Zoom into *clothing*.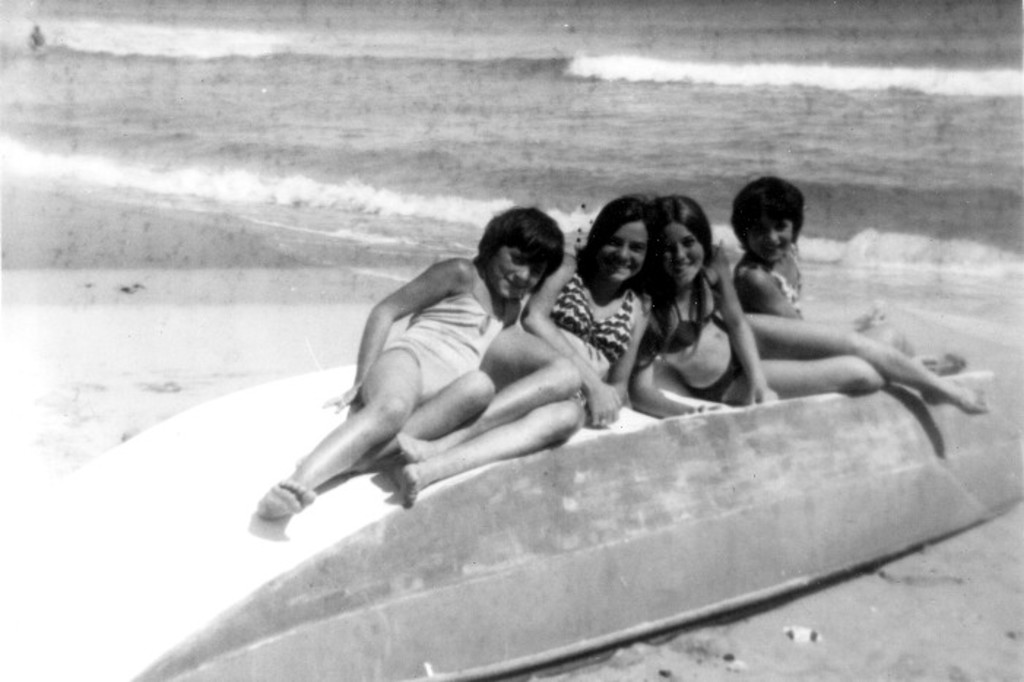
Zoom target: 684:355:744:399.
